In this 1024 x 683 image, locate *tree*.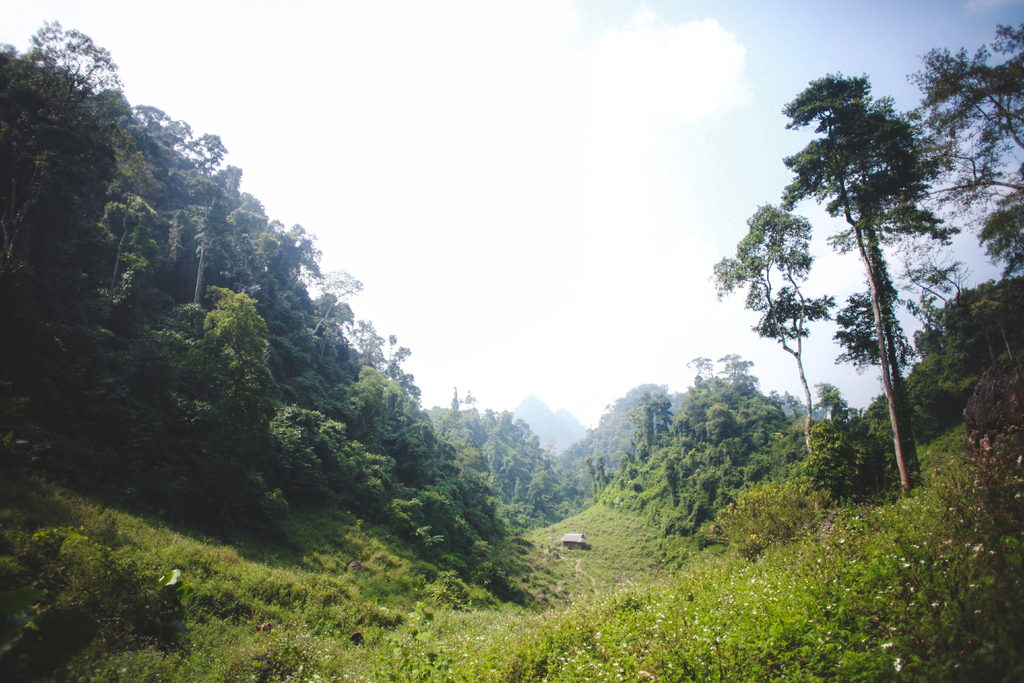
Bounding box: 899:21:1023:281.
